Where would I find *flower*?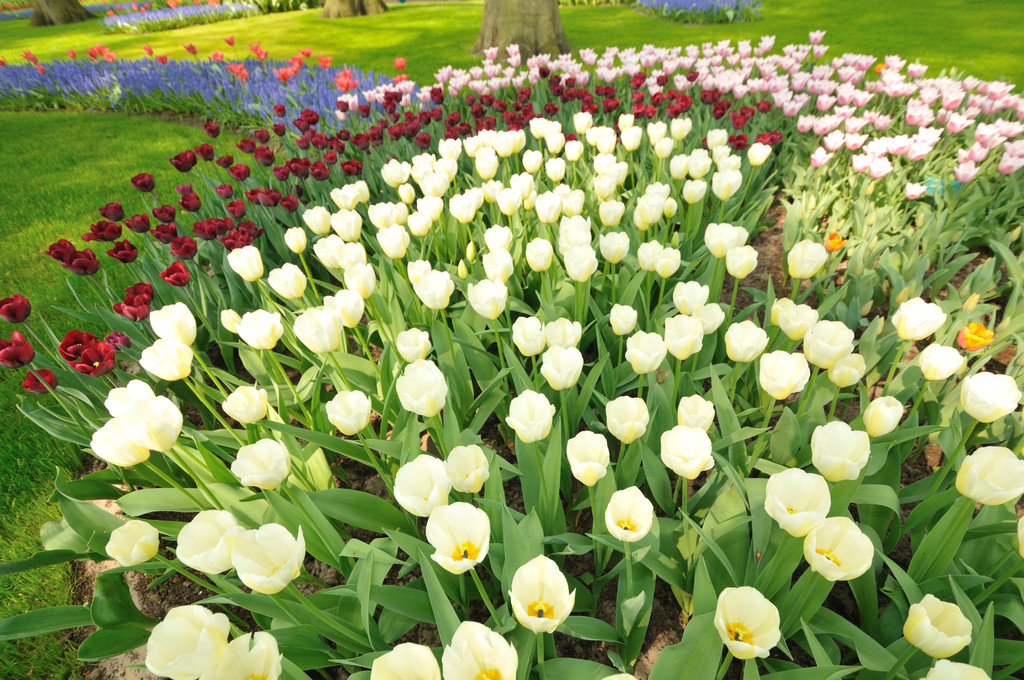
At crop(867, 396, 902, 439).
